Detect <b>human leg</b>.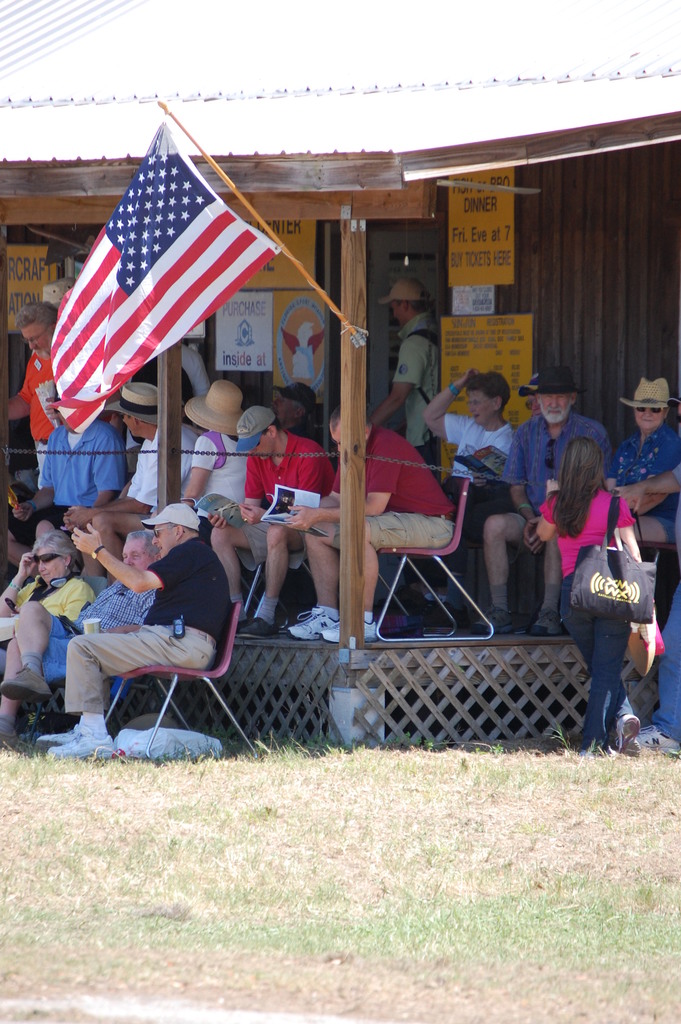
Detected at x1=577 y1=610 x2=636 y2=752.
